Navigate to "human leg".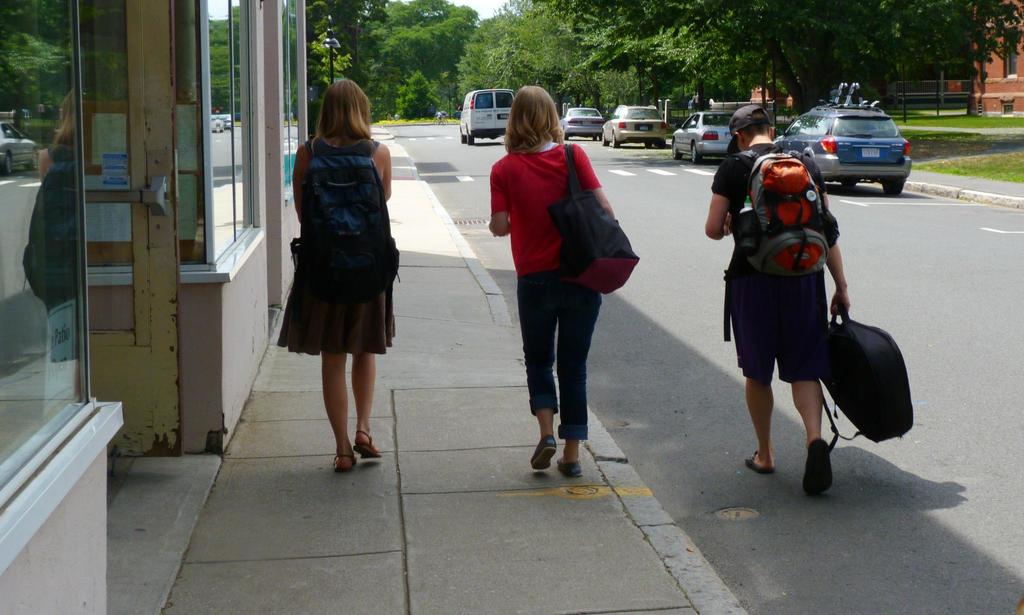
Navigation target: l=777, t=268, r=832, b=498.
